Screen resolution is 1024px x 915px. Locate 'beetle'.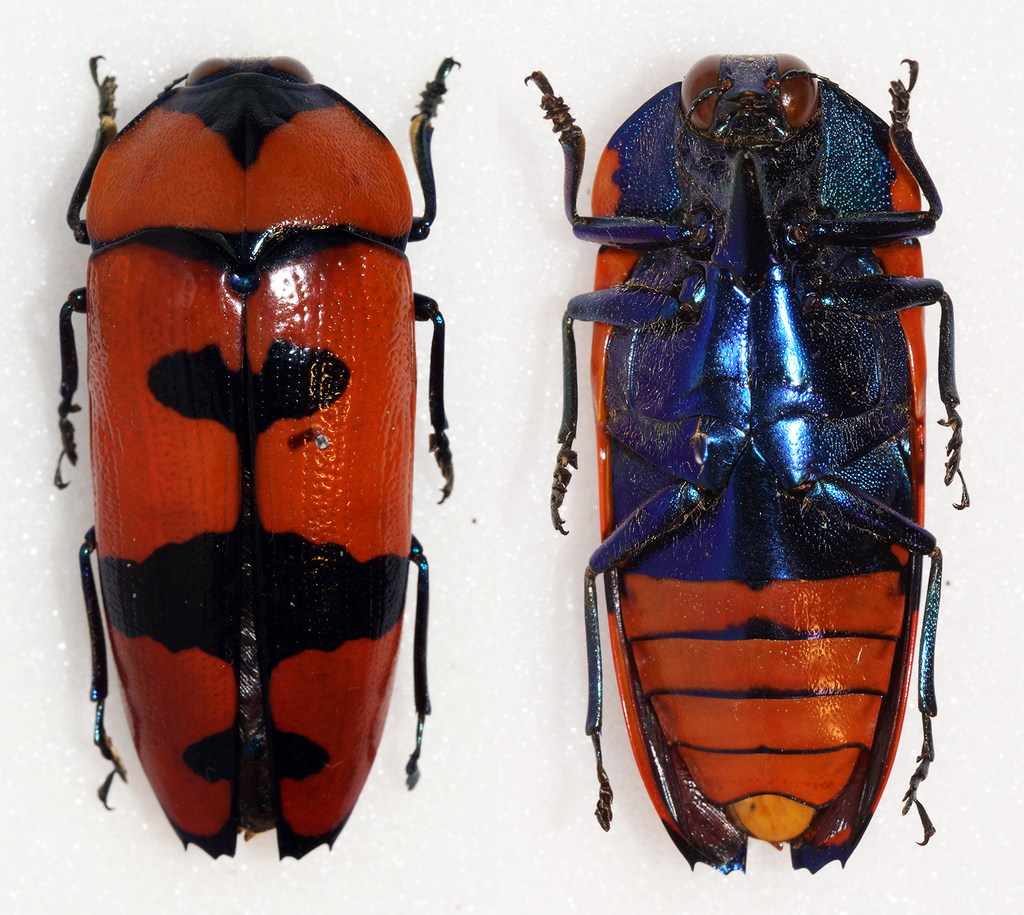
pyautogui.locateOnScreen(44, 29, 461, 879).
